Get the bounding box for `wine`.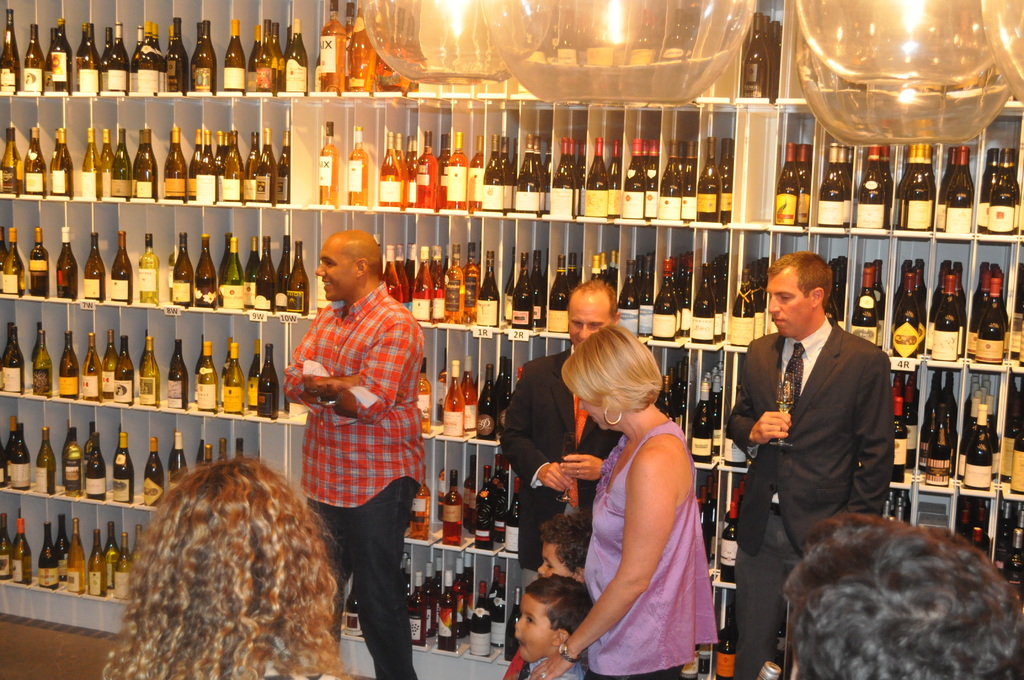
<bbox>108, 20, 129, 95</bbox>.
